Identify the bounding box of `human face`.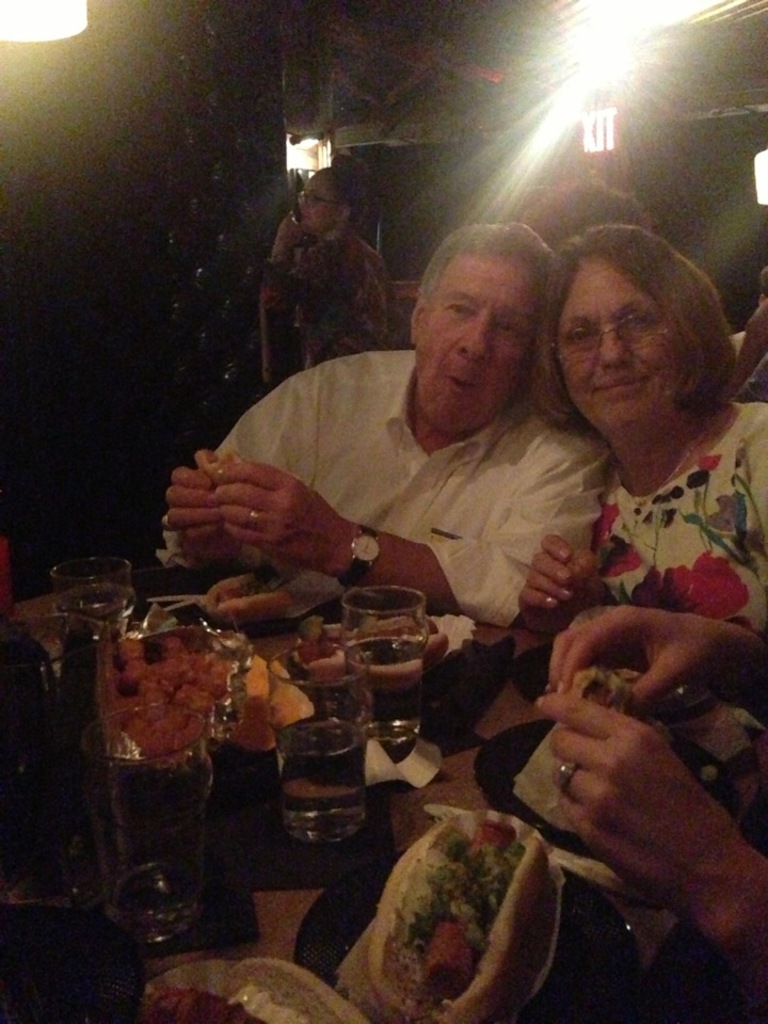
box=[411, 254, 541, 437].
